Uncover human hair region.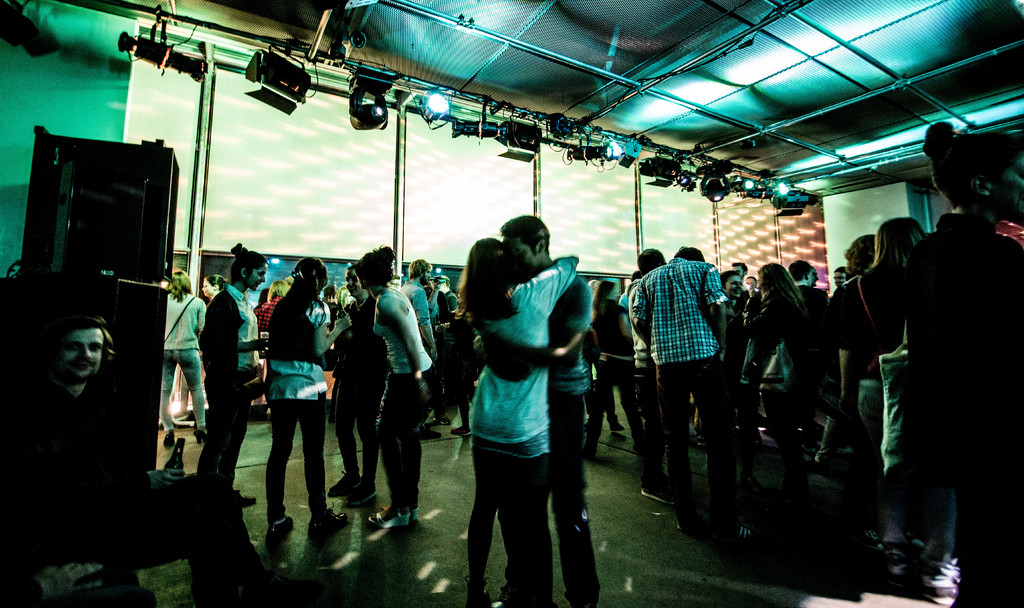
Uncovered: left=408, top=259, right=430, bottom=280.
